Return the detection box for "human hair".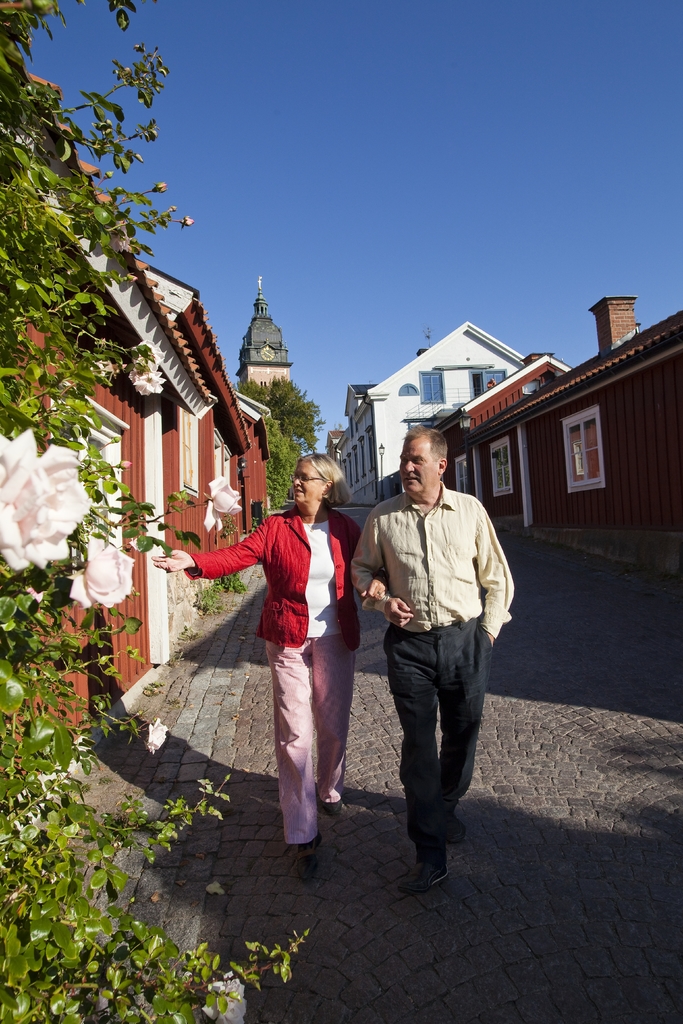
<box>402,426,455,461</box>.
